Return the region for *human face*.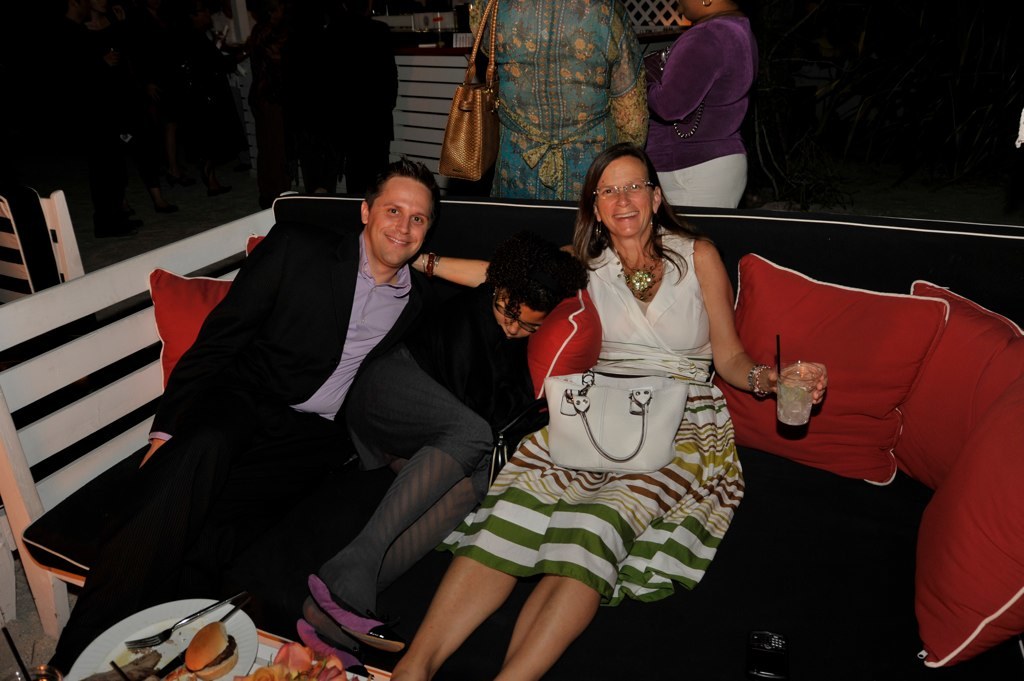
BBox(593, 152, 654, 239).
